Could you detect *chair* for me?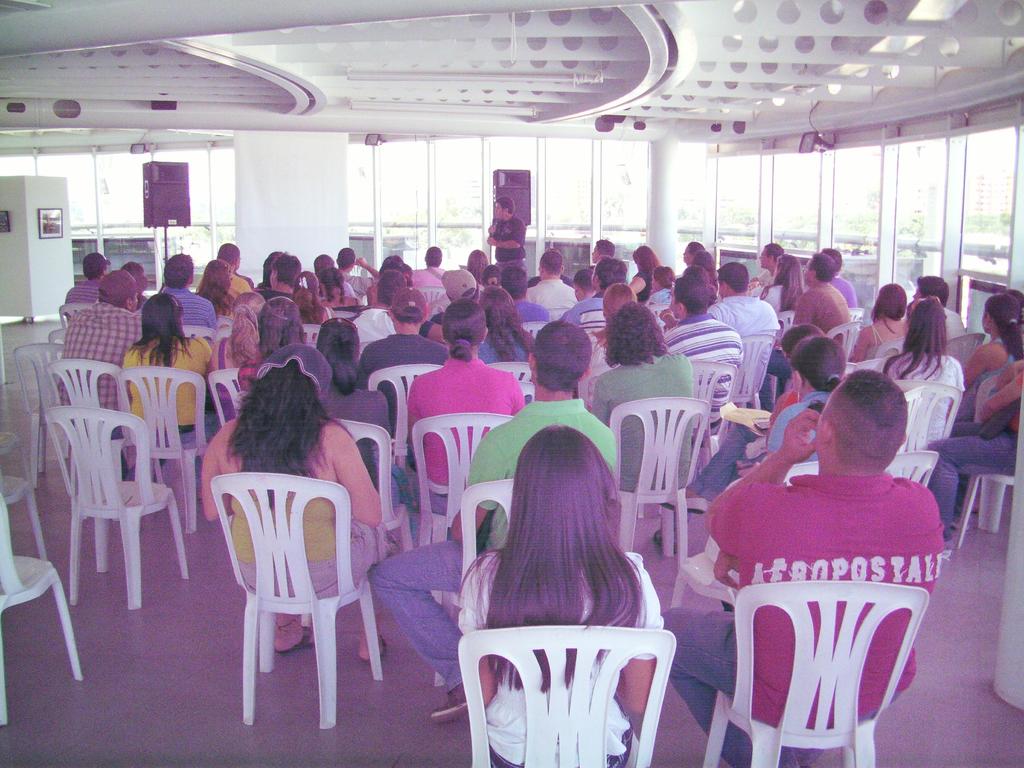
Detection result: 876 335 904 357.
